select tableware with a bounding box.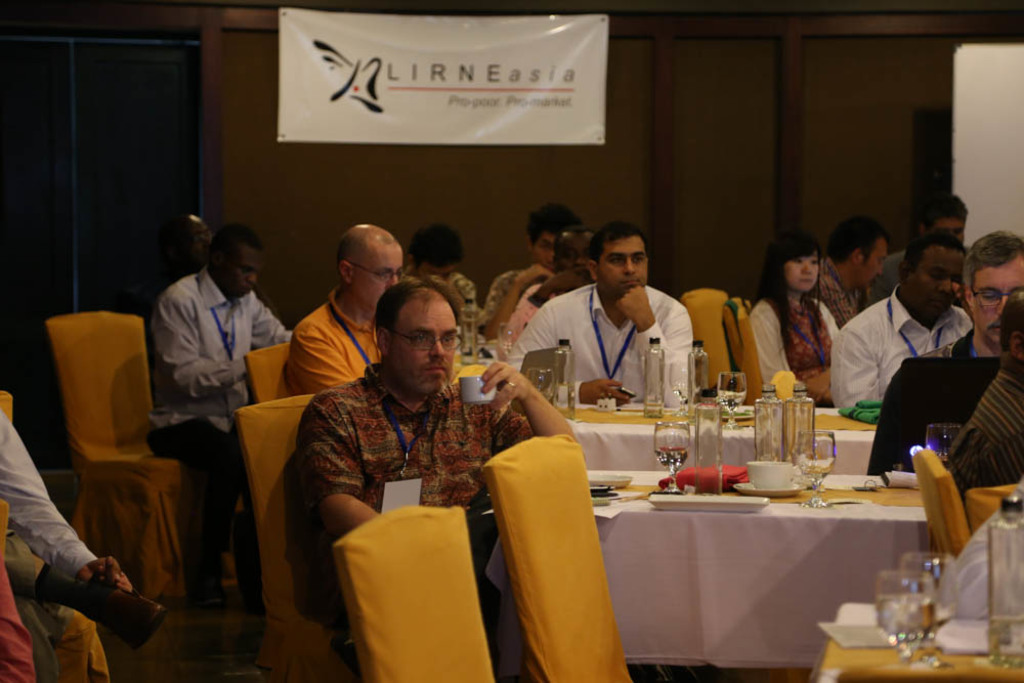
(459, 376, 496, 410).
